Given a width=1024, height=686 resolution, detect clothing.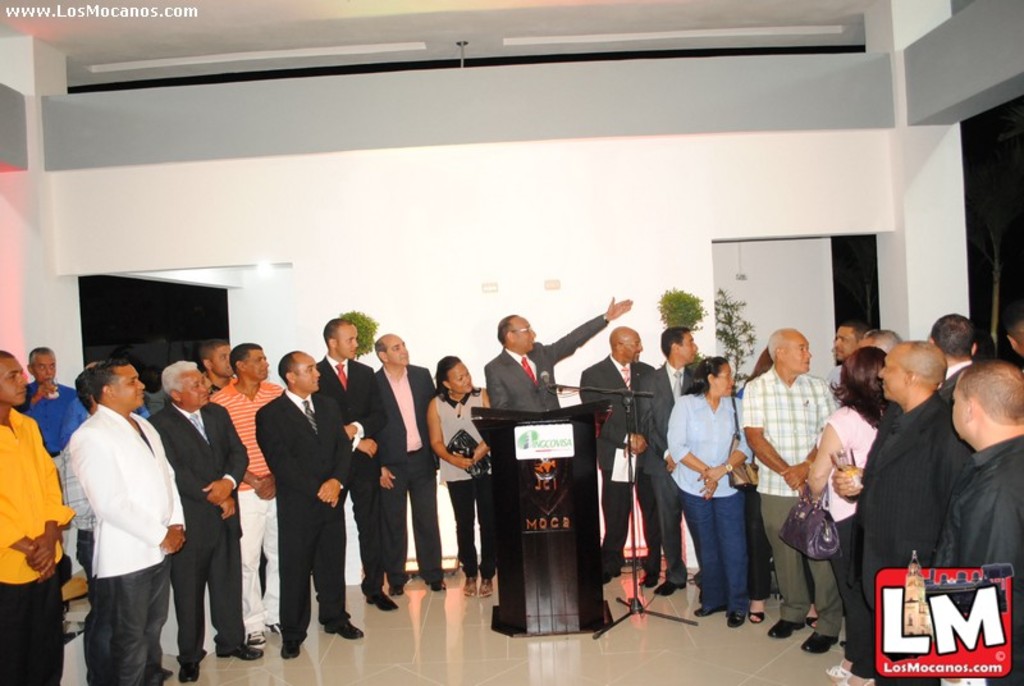
region(625, 356, 707, 582).
